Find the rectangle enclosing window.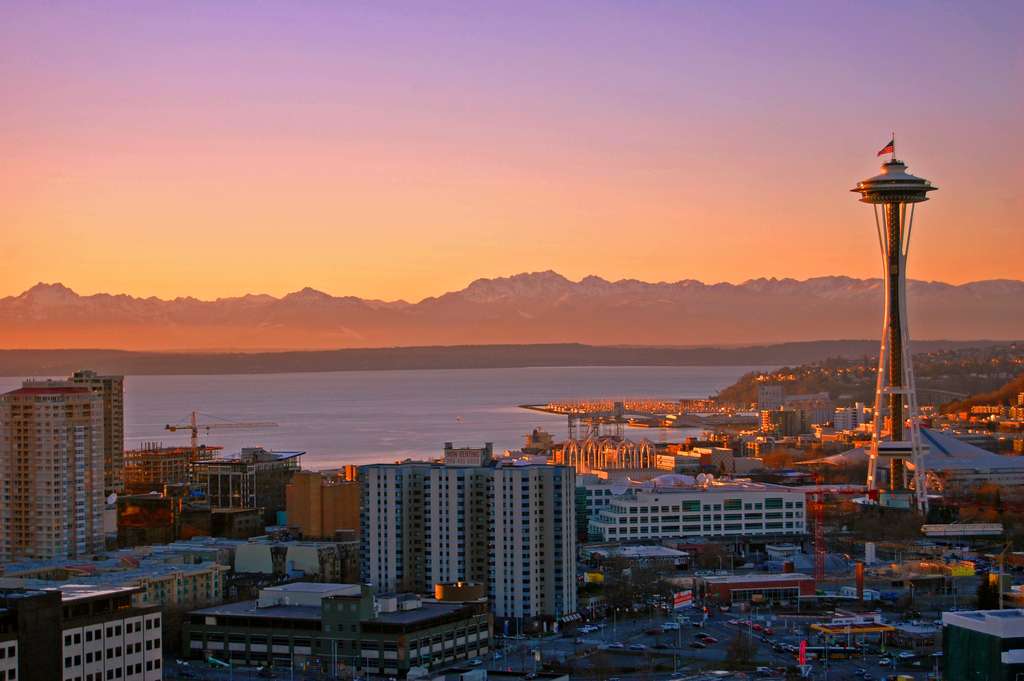
<region>76, 634, 81, 644</region>.
